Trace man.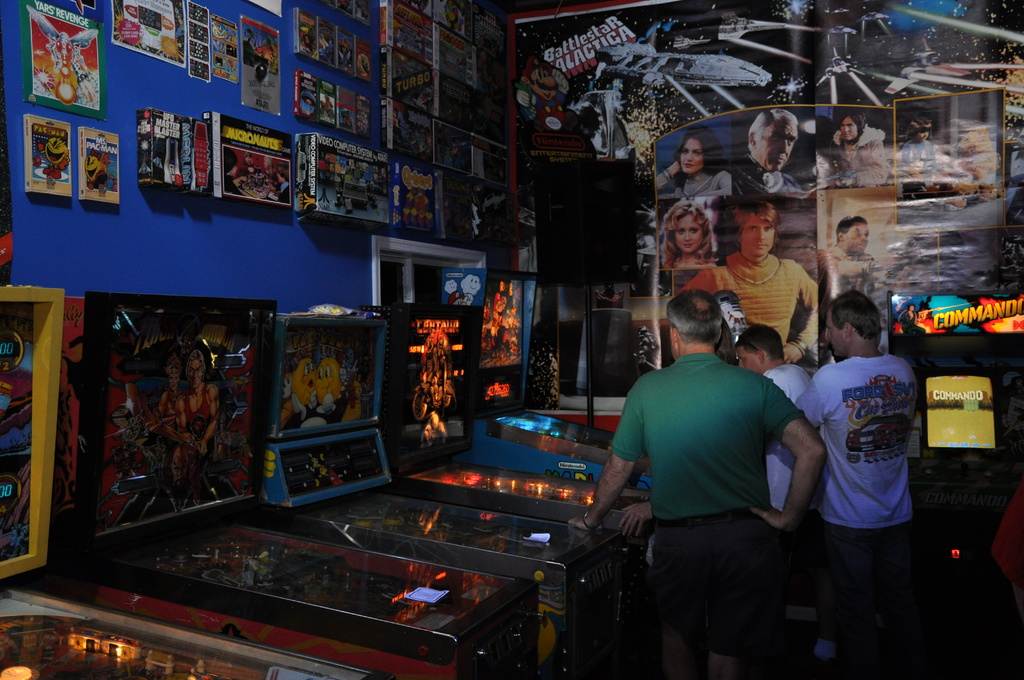
Traced to {"x1": 678, "y1": 206, "x2": 821, "y2": 366}.
